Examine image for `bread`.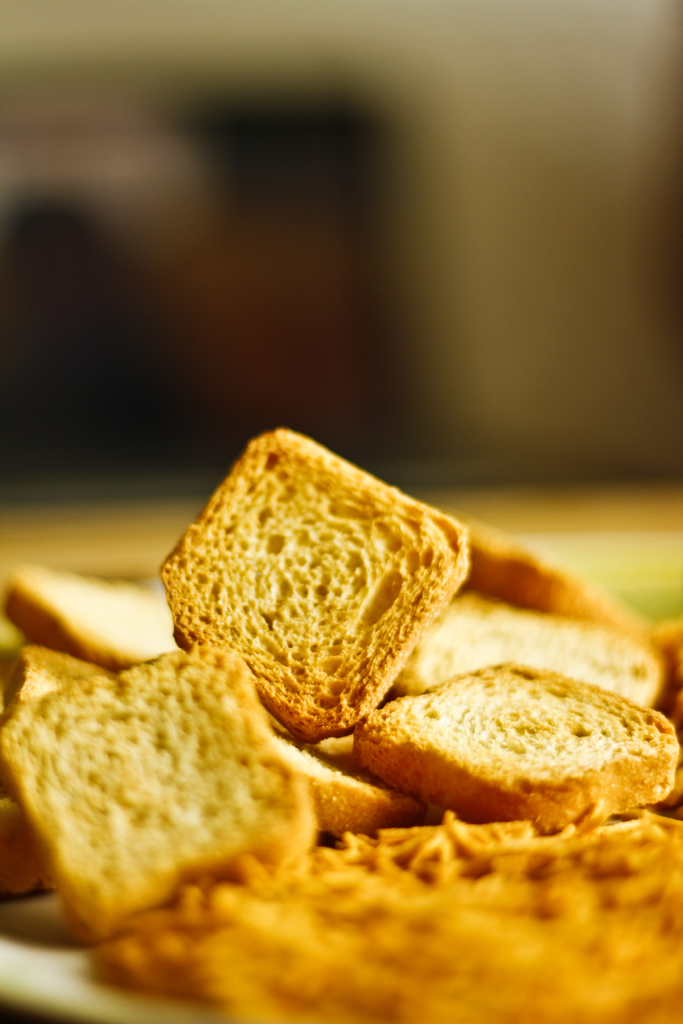
Examination result: bbox(153, 428, 472, 742).
